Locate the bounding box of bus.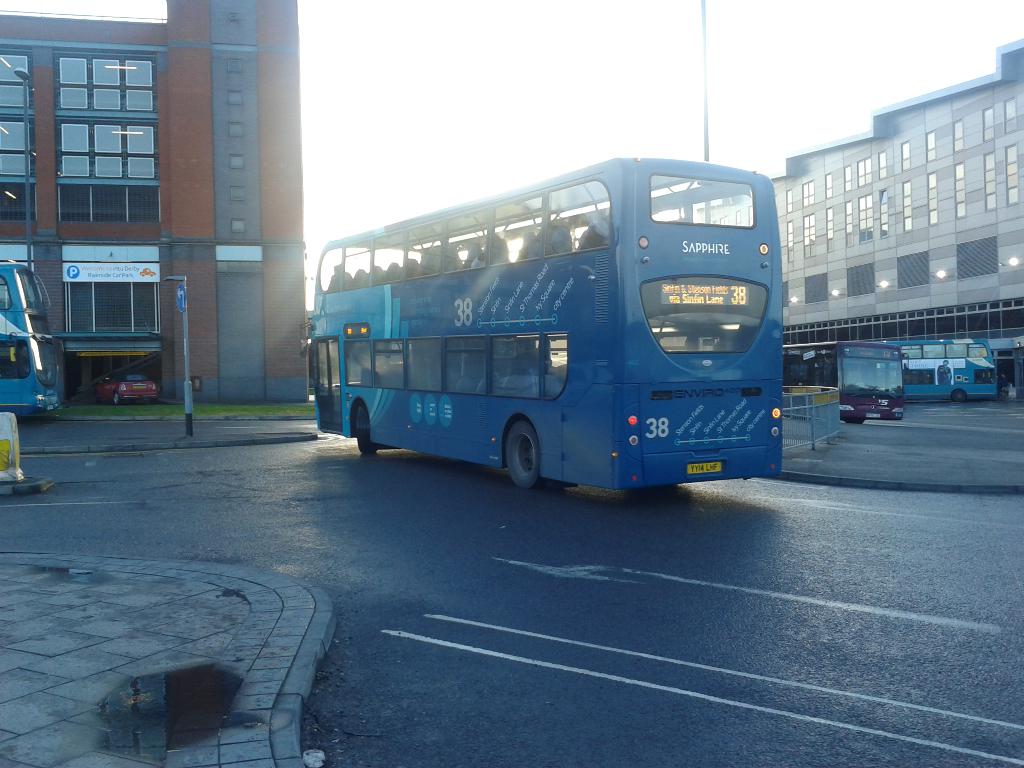
Bounding box: (871,336,1000,402).
